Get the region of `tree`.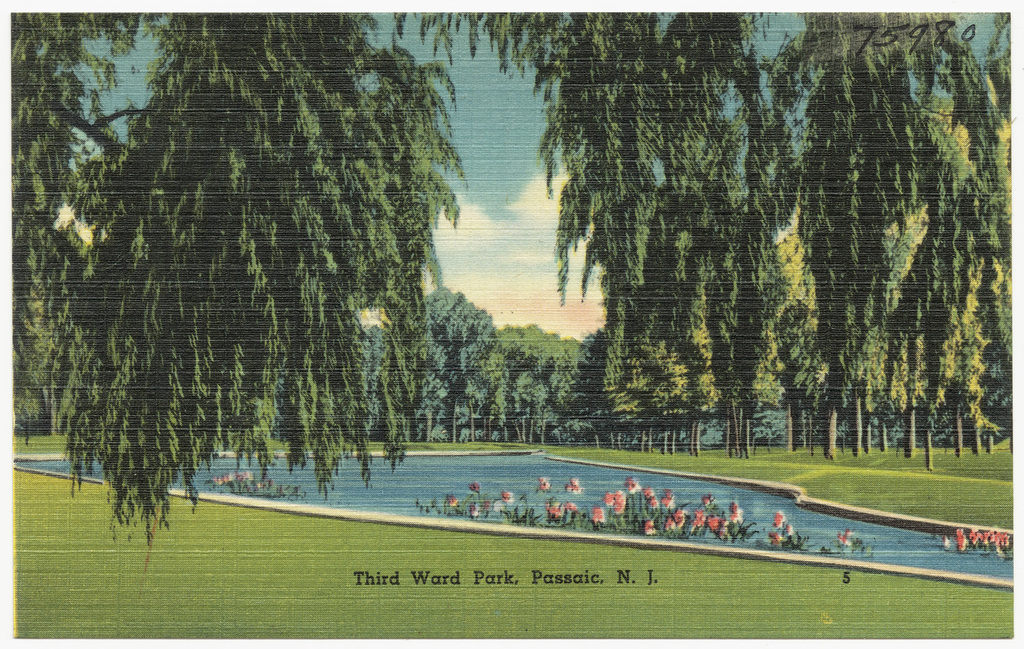
bbox=(8, 0, 1023, 568).
